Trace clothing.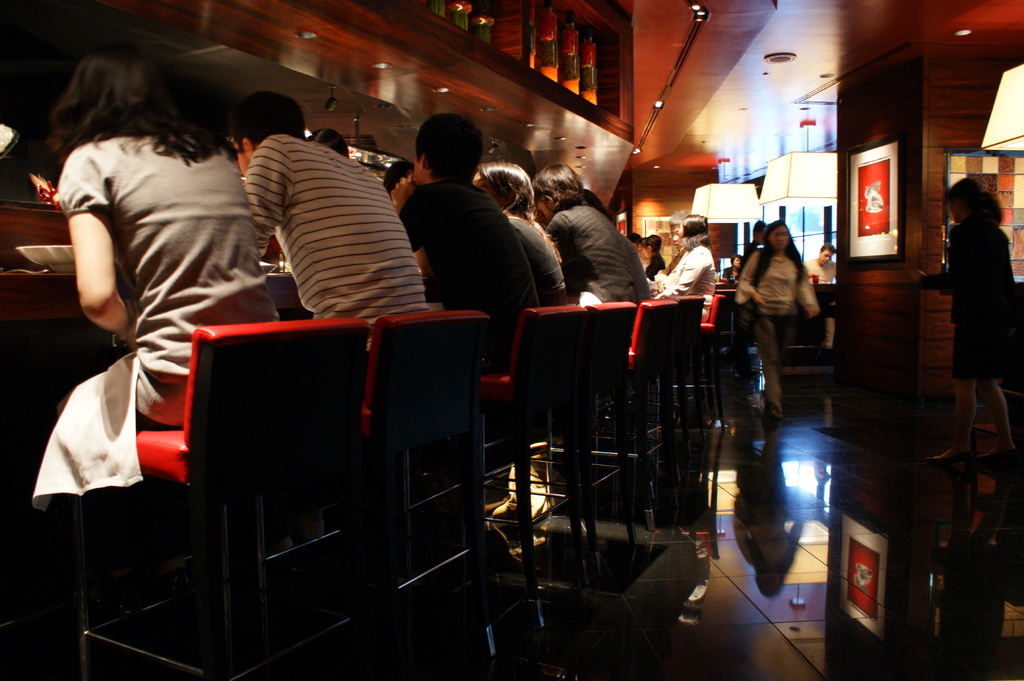
Traced to bbox=[924, 221, 1023, 383].
